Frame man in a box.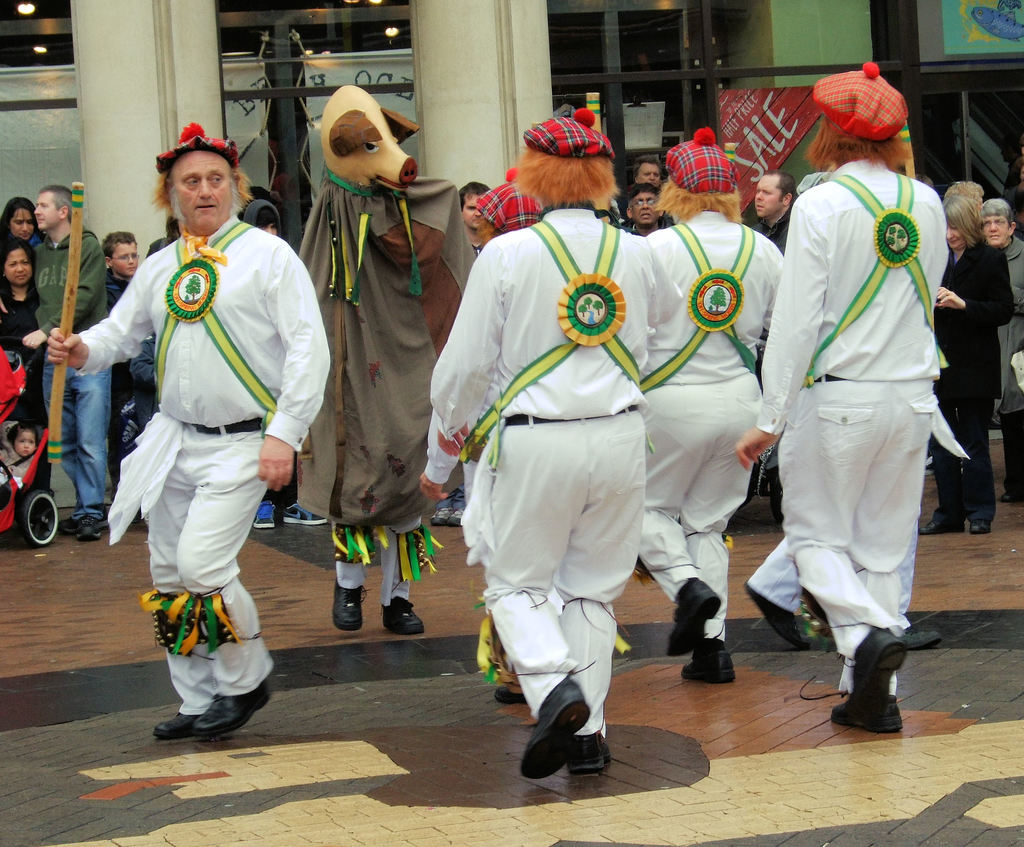
<bbox>756, 166, 801, 530</bbox>.
